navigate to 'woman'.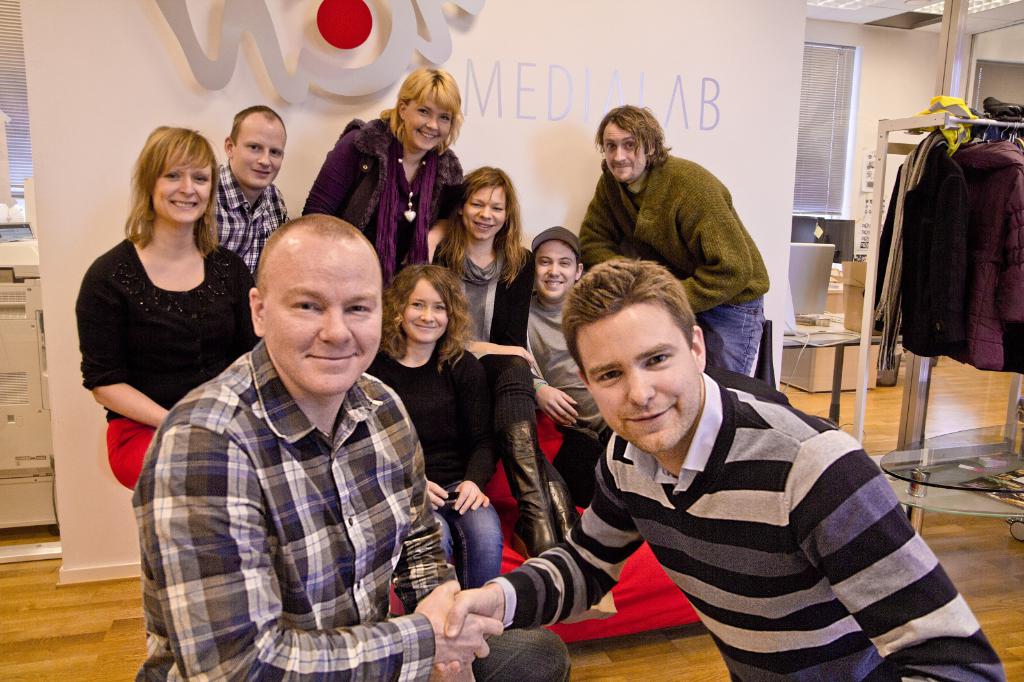
Navigation target: [74,123,259,489].
